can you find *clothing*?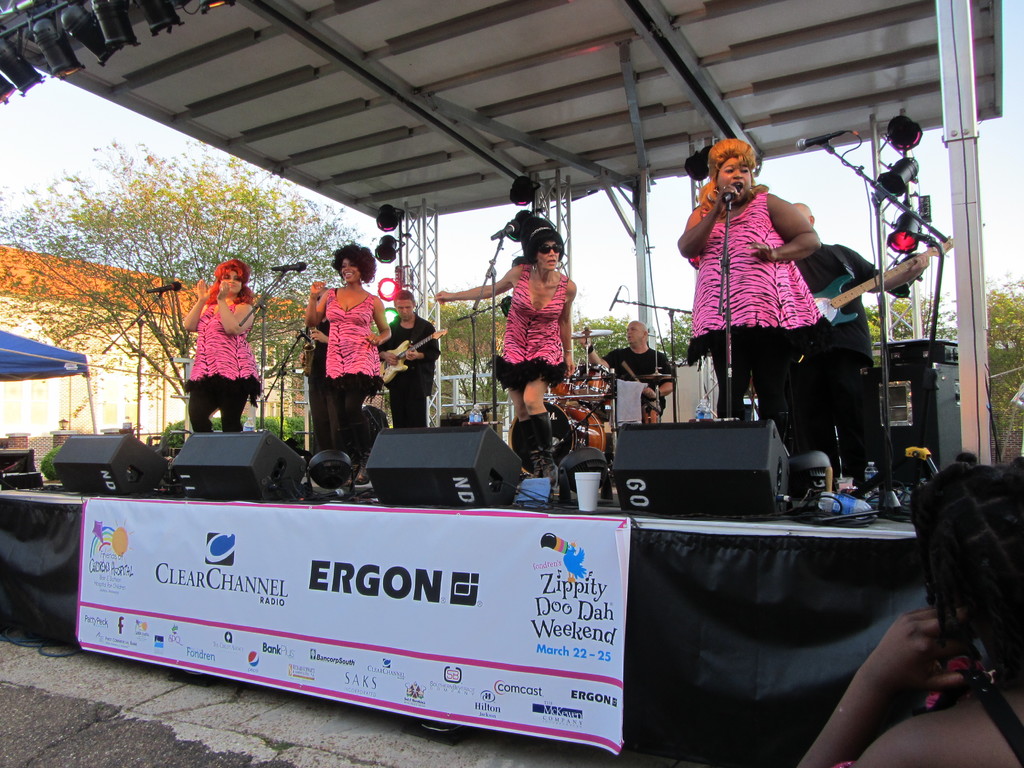
Yes, bounding box: <region>495, 259, 573, 390</region>.
